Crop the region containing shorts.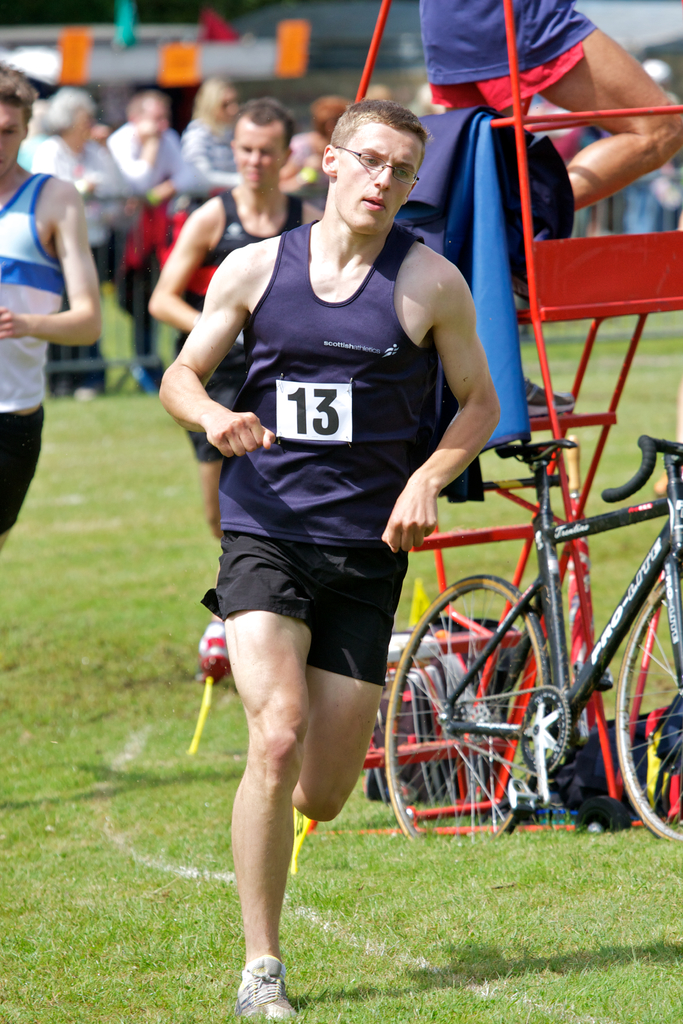
Crop region: 0,406,47,545.
